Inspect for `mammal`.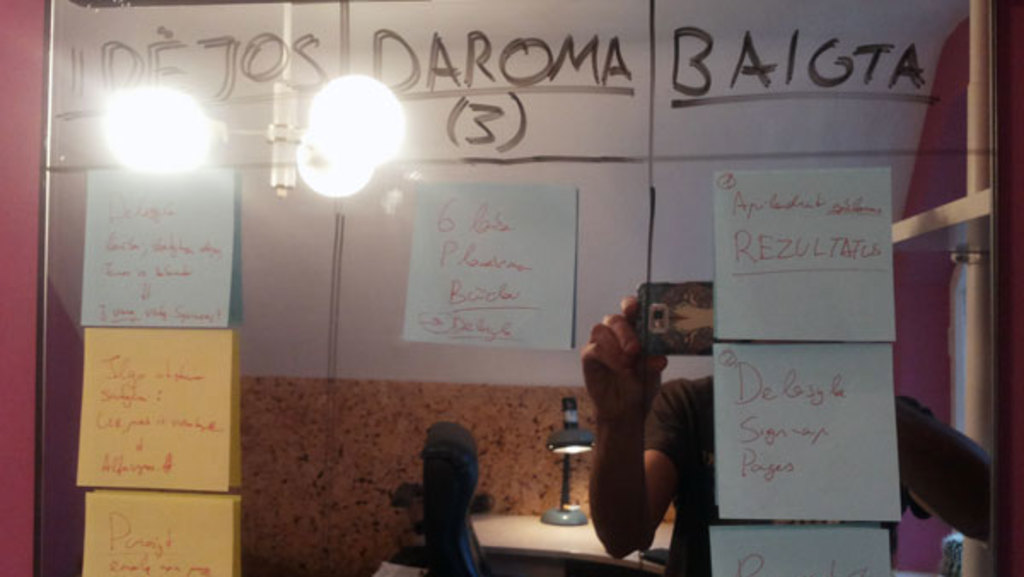
Inspection: 580 294 995 575.
